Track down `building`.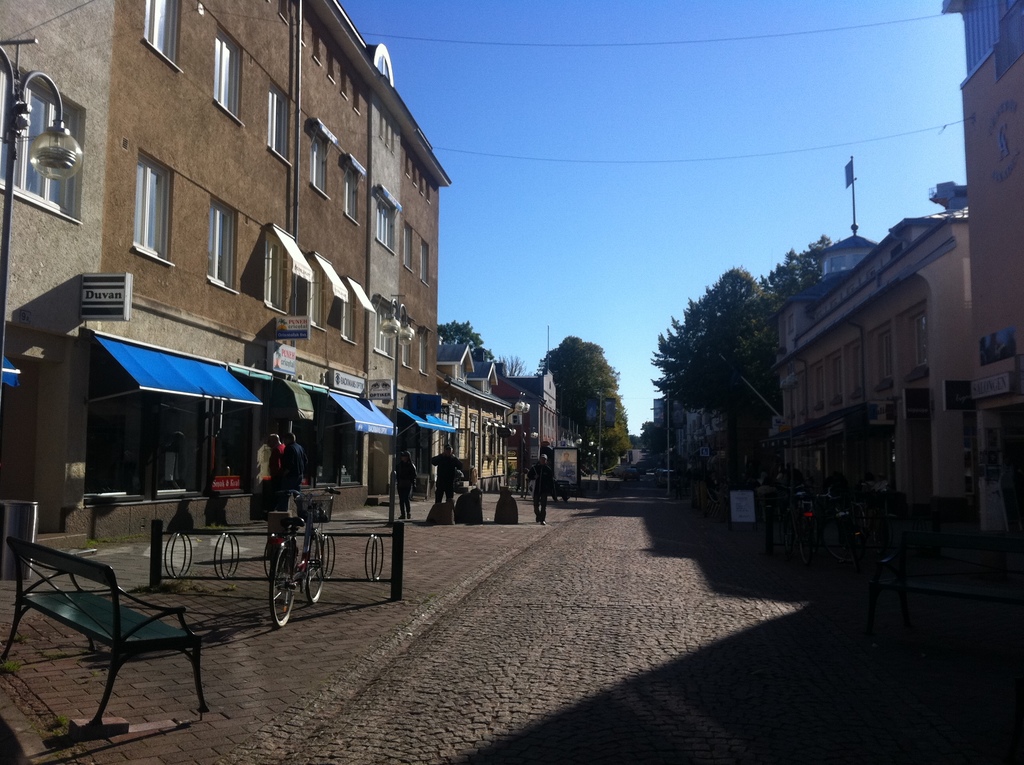
Tracked to (x1=0, y1=0, x2=451, y2=567).
